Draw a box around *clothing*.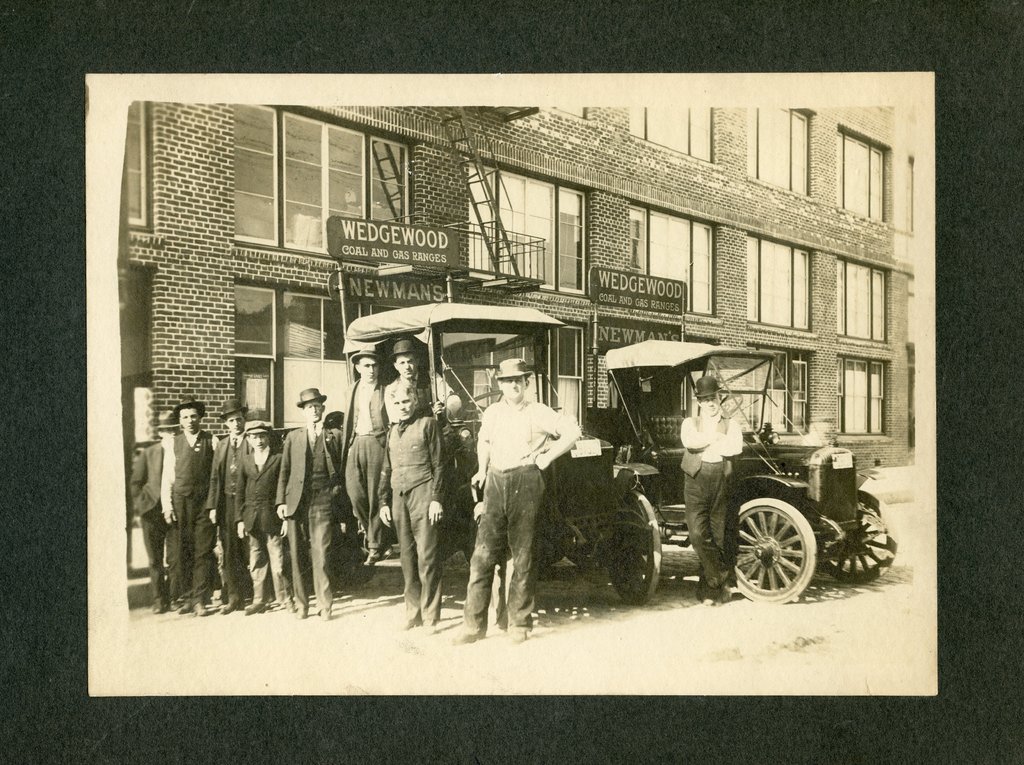
select_region(204, 434, 254, 588).
